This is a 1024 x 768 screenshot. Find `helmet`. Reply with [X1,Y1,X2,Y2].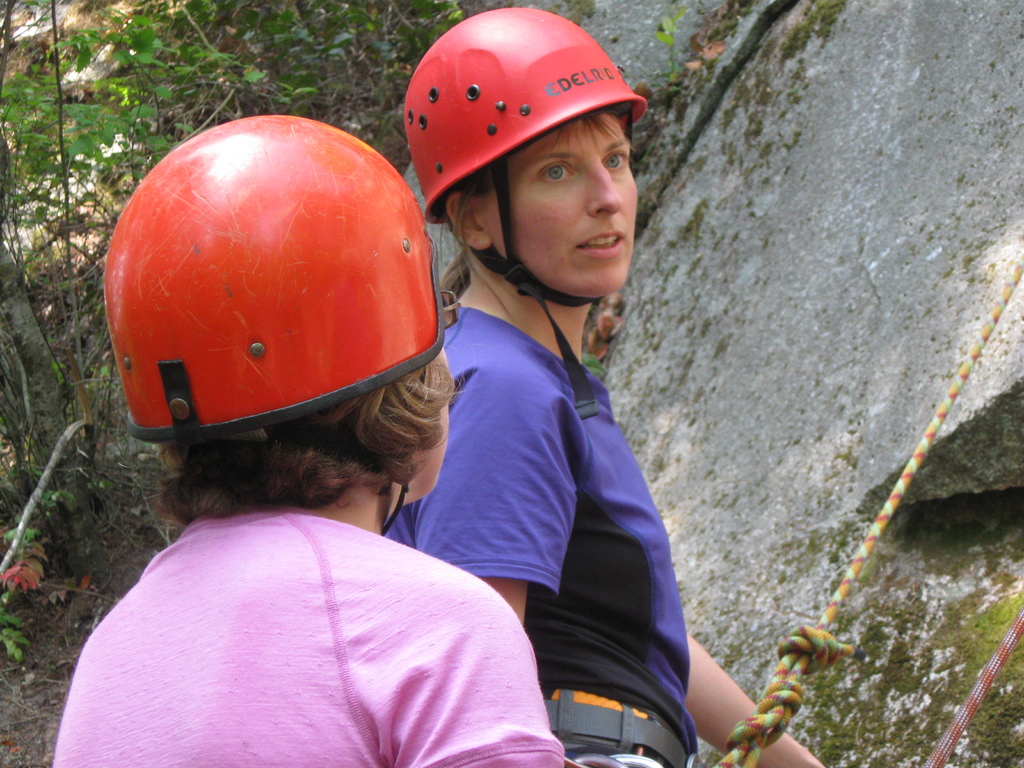
[93,124,432,442].
